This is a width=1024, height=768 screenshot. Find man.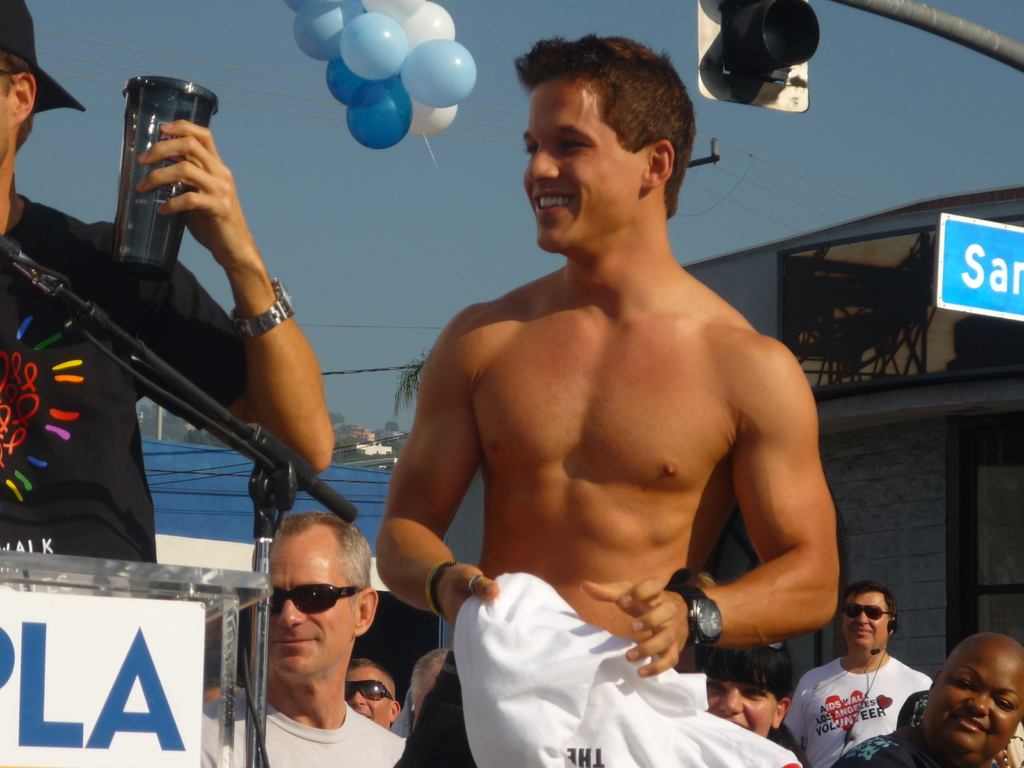
Bounding box: x1=371, y1=73, x2=852, y2=767.
